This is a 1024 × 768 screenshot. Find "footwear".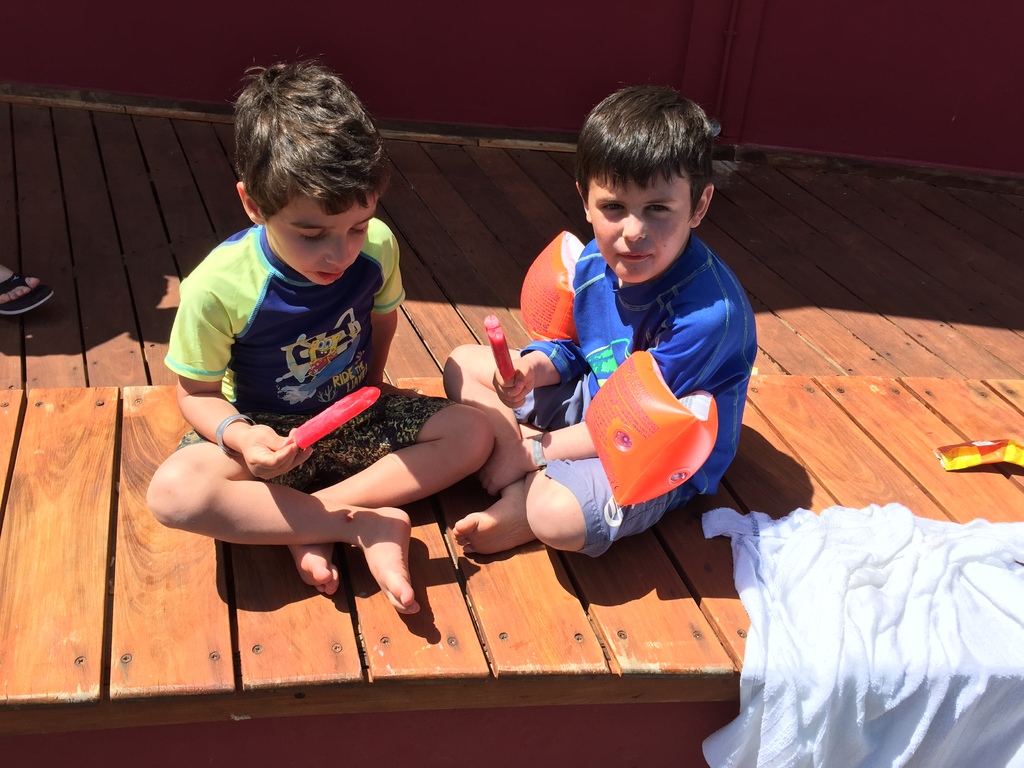
Bounding box: 0:268:54:310.
